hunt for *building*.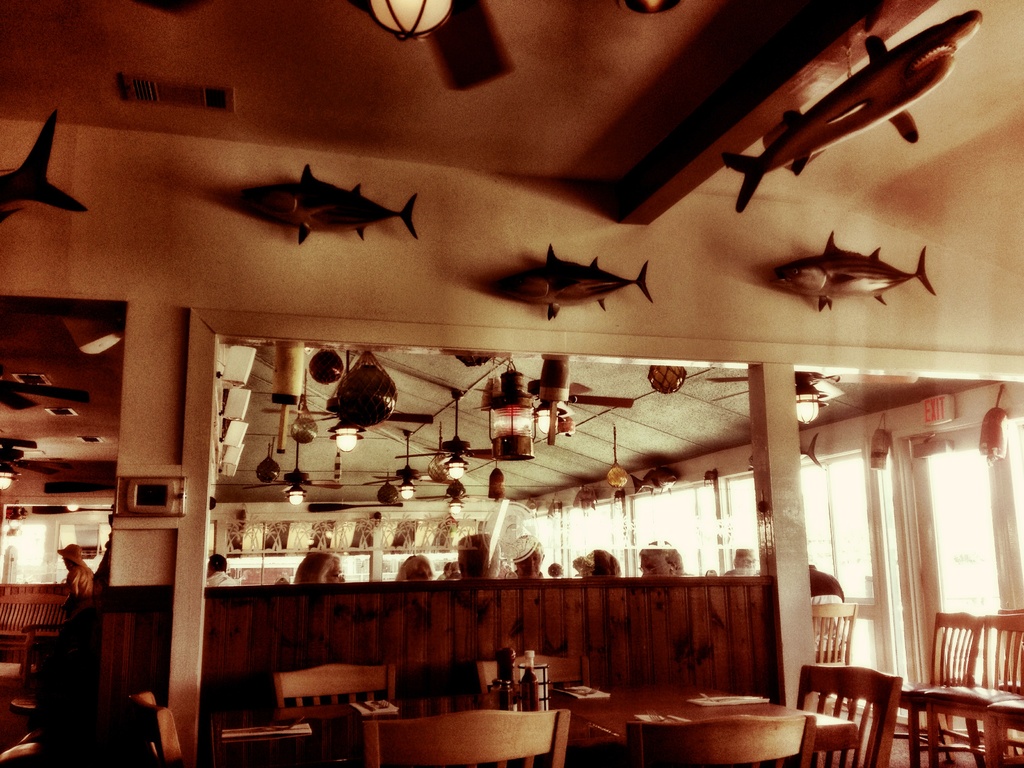
Hunted down at 1:0:1023:767.
